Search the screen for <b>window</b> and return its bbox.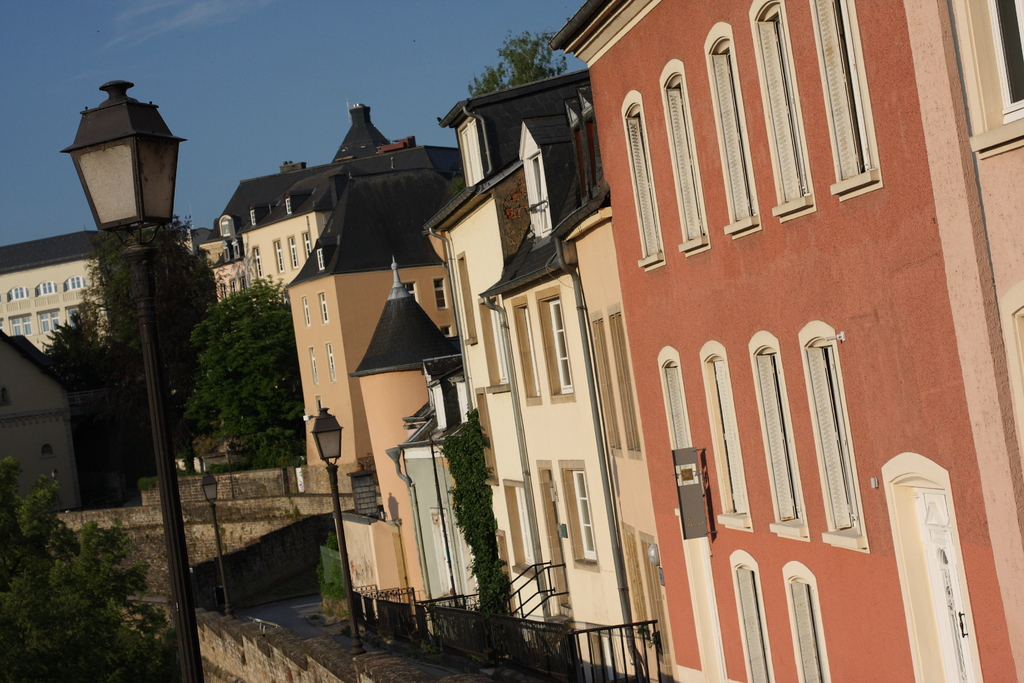
Found: 305:226:311:261.
